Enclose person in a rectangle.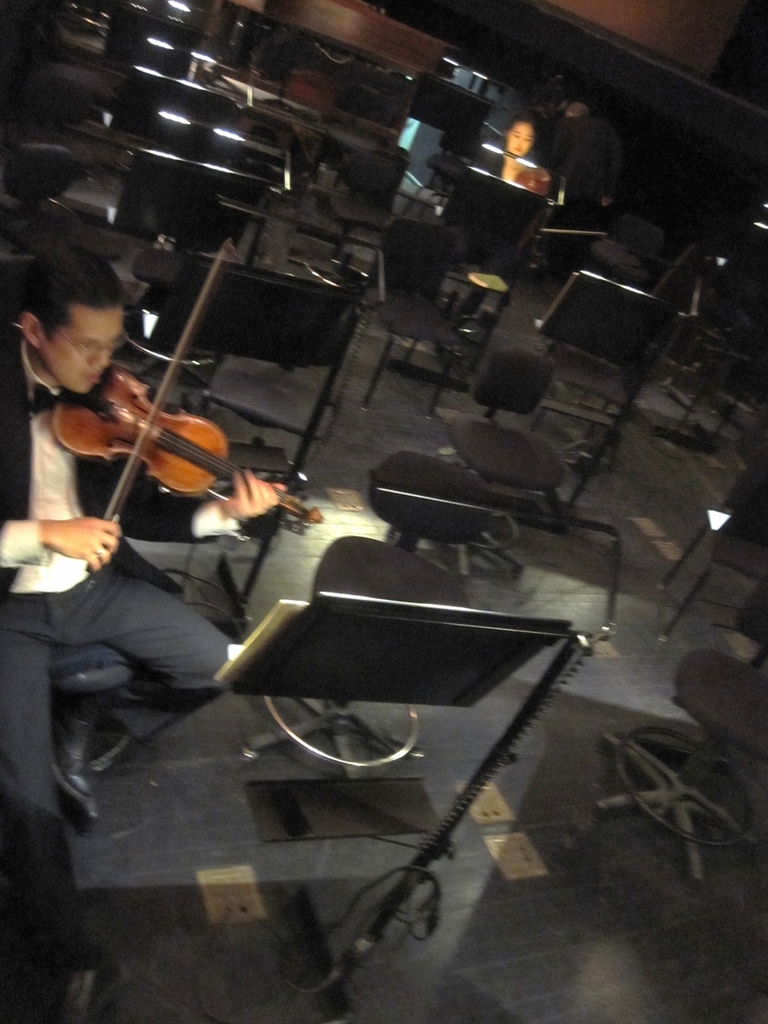
select_region(431, 113, 543, 307).
